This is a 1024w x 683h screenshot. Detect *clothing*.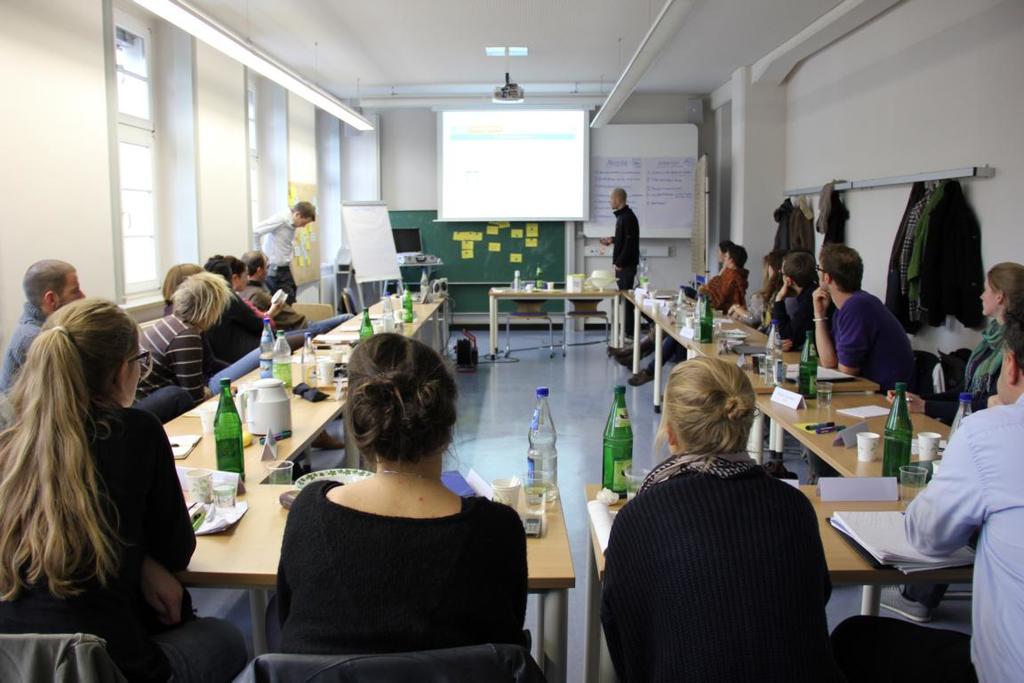
(244,279,307,333).
